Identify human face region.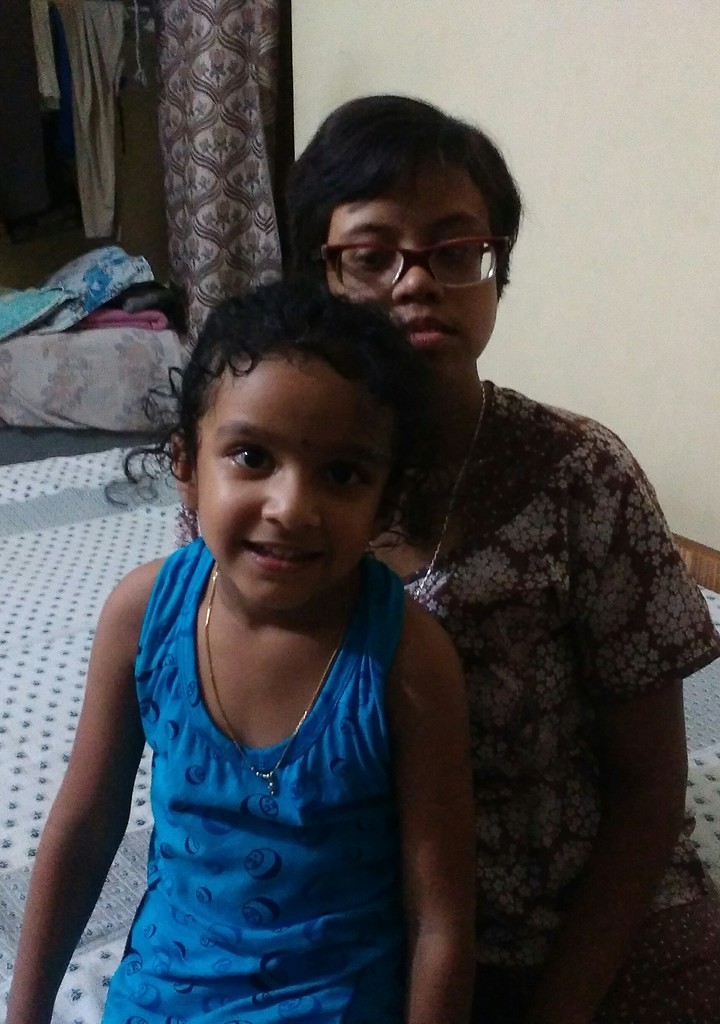
Region: select_region(331, 164, 500, 374).
